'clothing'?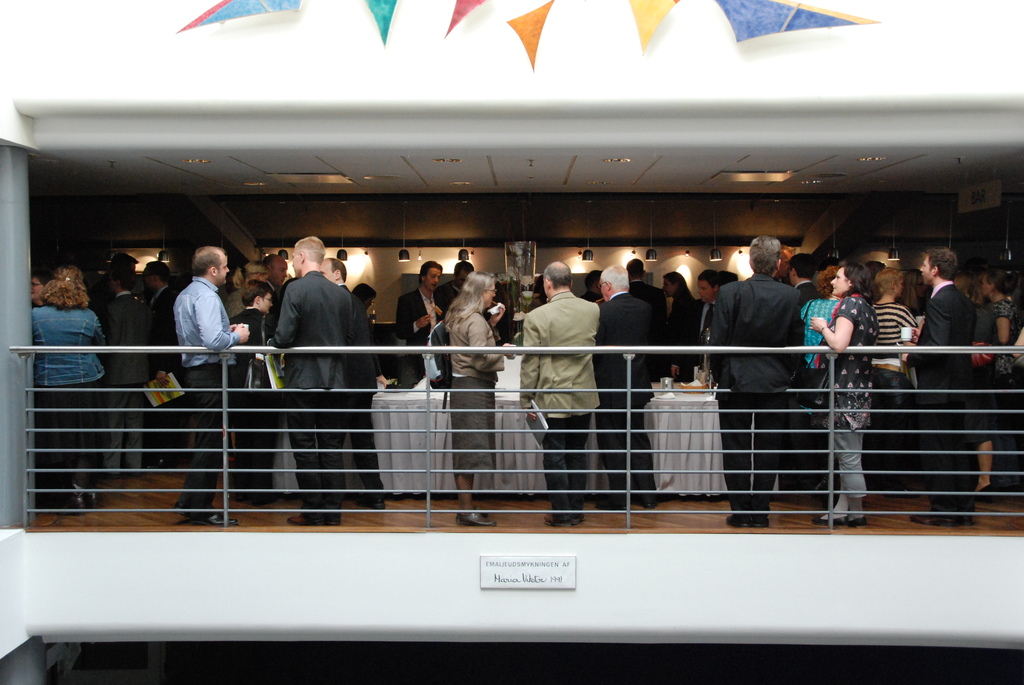
29 300 111 506
